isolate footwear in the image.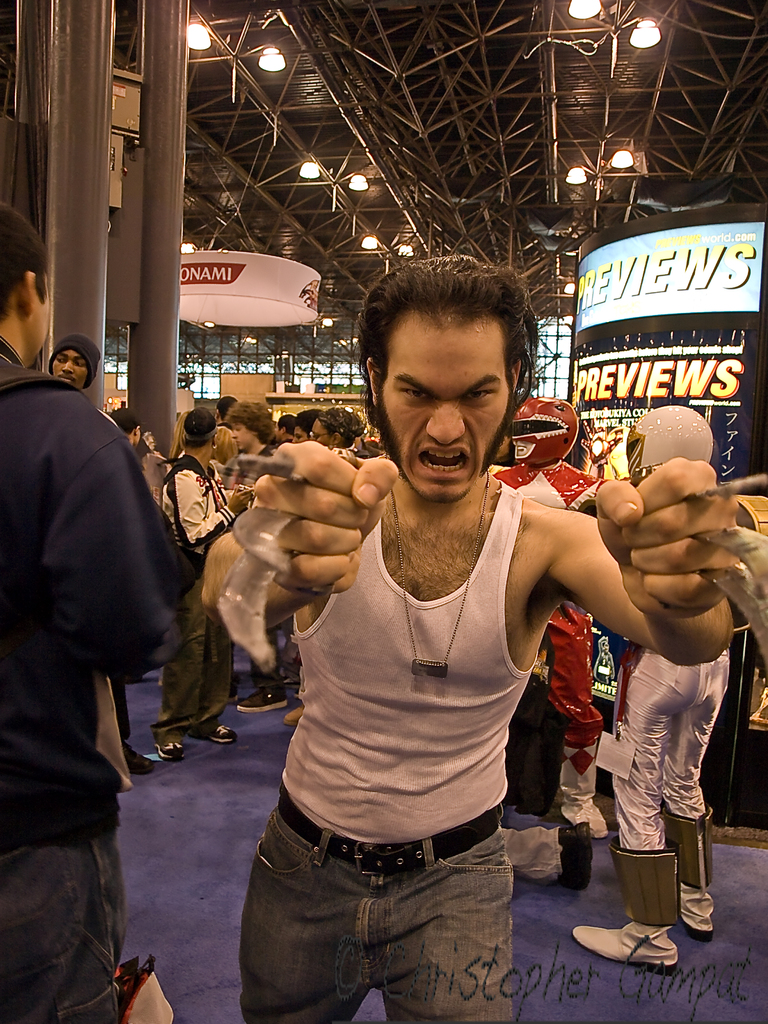
Isolated region: [x1=122, y1=739, x2=158, y2=772].
